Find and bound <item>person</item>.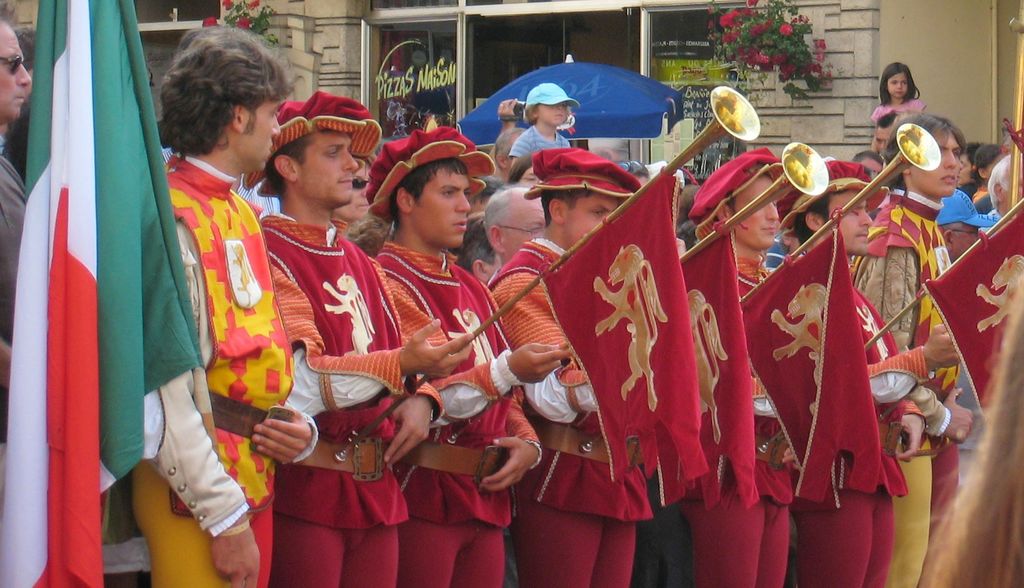
Bound: [x1=373, y1=123, x2=541, y2=587].
